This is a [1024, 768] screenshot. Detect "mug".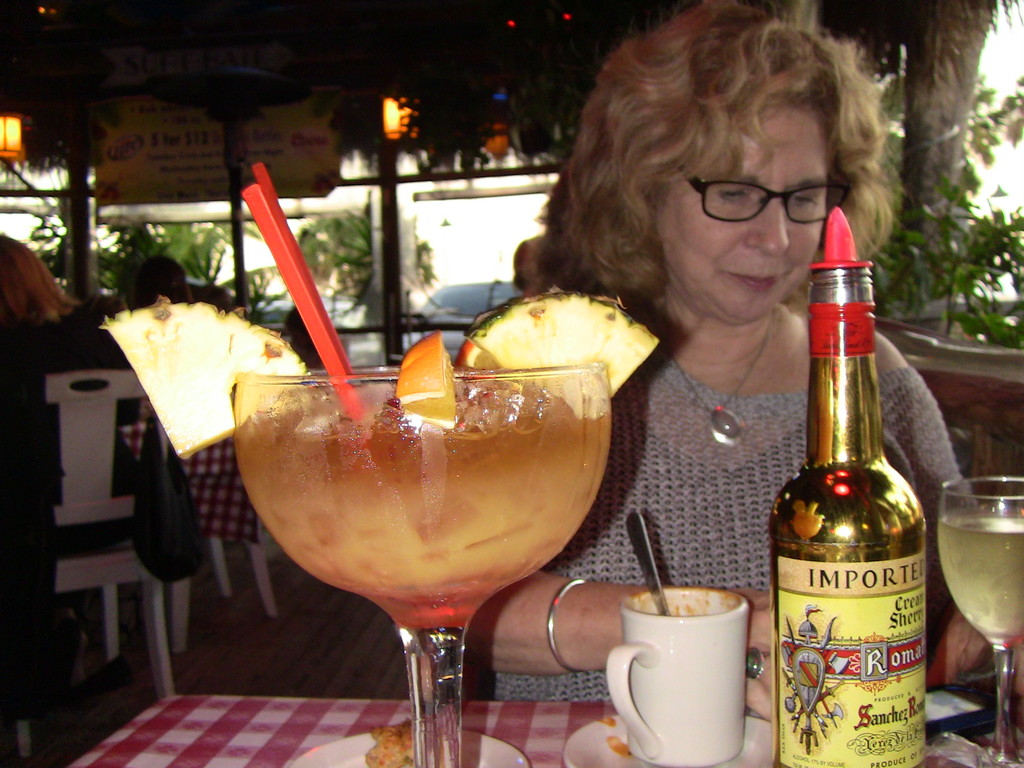
locate(607, 588, 751, 767).
